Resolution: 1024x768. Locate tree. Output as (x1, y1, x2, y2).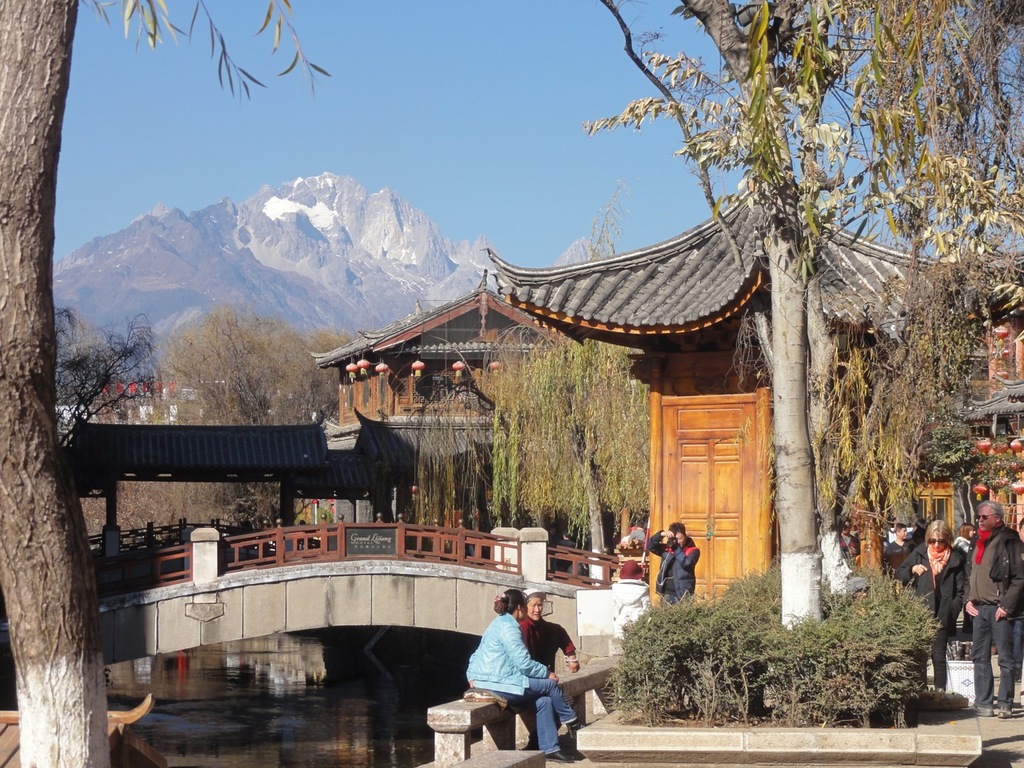
(0, 0, 317, 767).
